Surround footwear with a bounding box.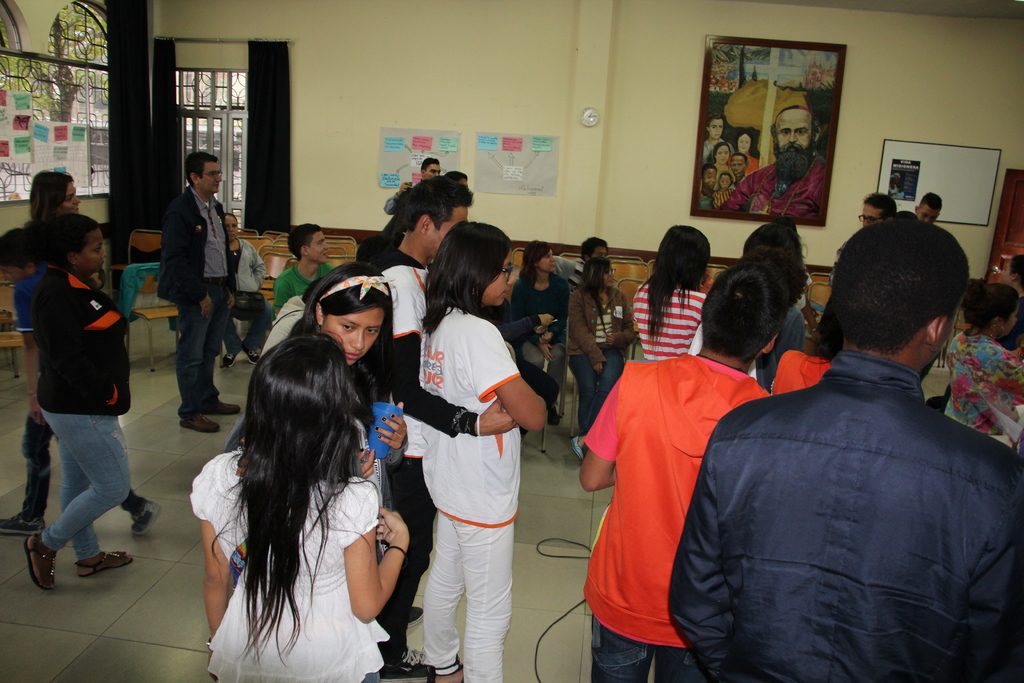
pyautogui.locateOnScreen(244, 345, 265, 361).
